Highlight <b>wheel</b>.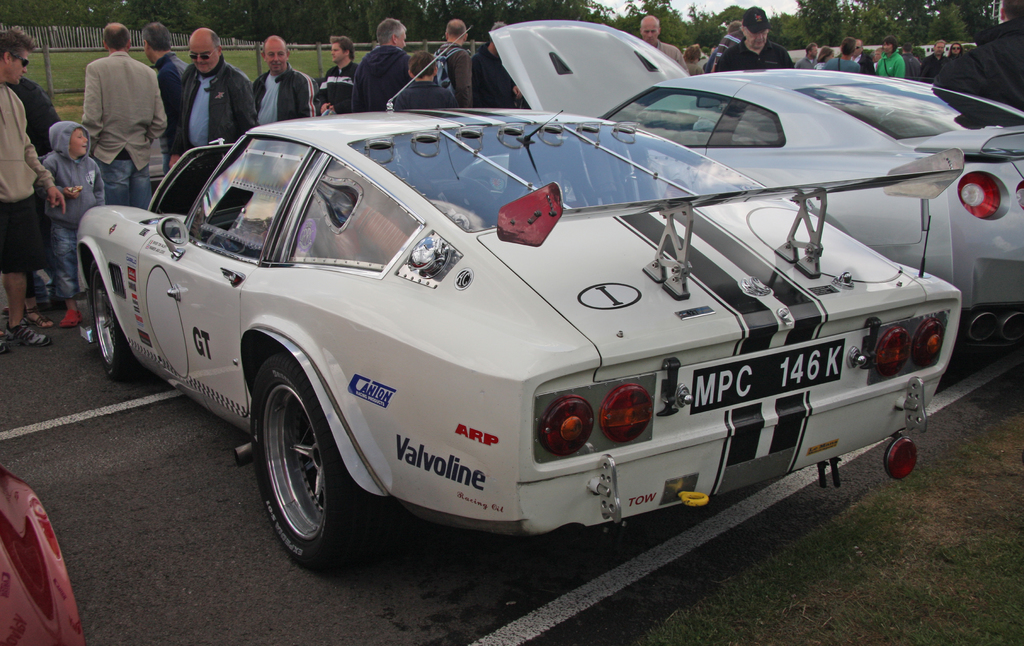
Highlighted region: <bbox>250, 356, 381, 578</bbox>.
